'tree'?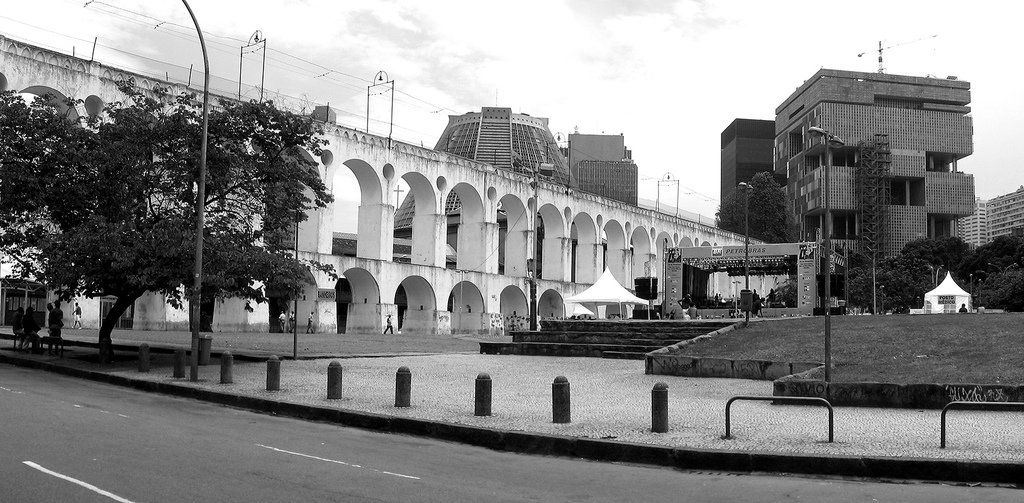
left=771, top=275, right=809, bottom=307
